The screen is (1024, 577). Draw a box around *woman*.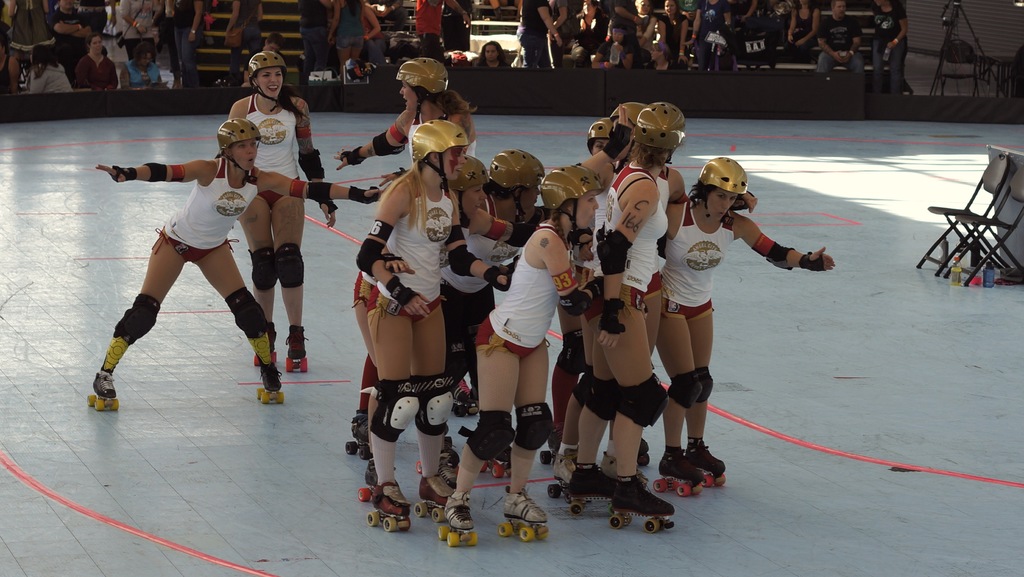
bbox=(444, 174, 627, 554).
